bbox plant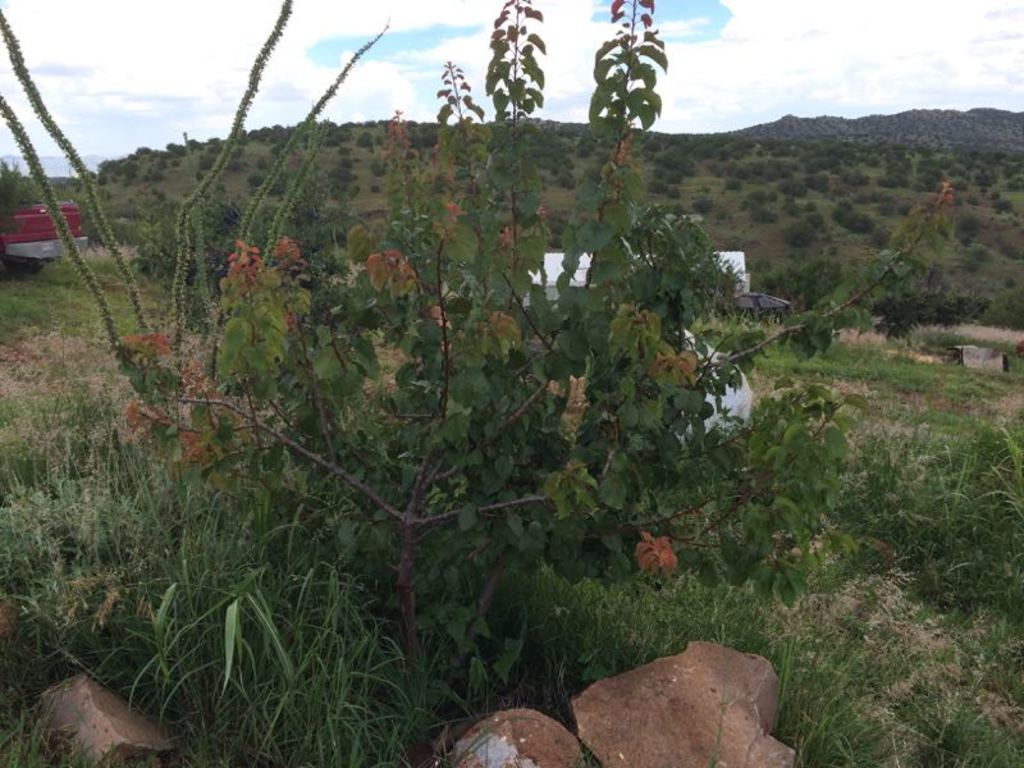
100 174 105 184
